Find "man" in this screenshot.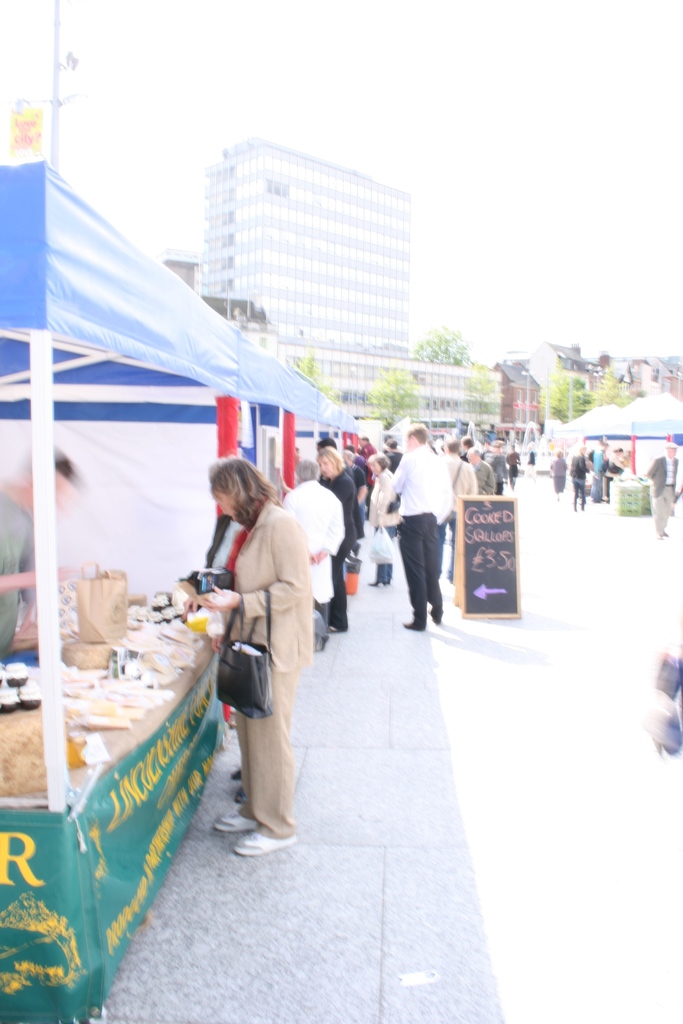
The bounding box for "man" is pyautogui.locateOnScreen(466, 444, 495, 495).
